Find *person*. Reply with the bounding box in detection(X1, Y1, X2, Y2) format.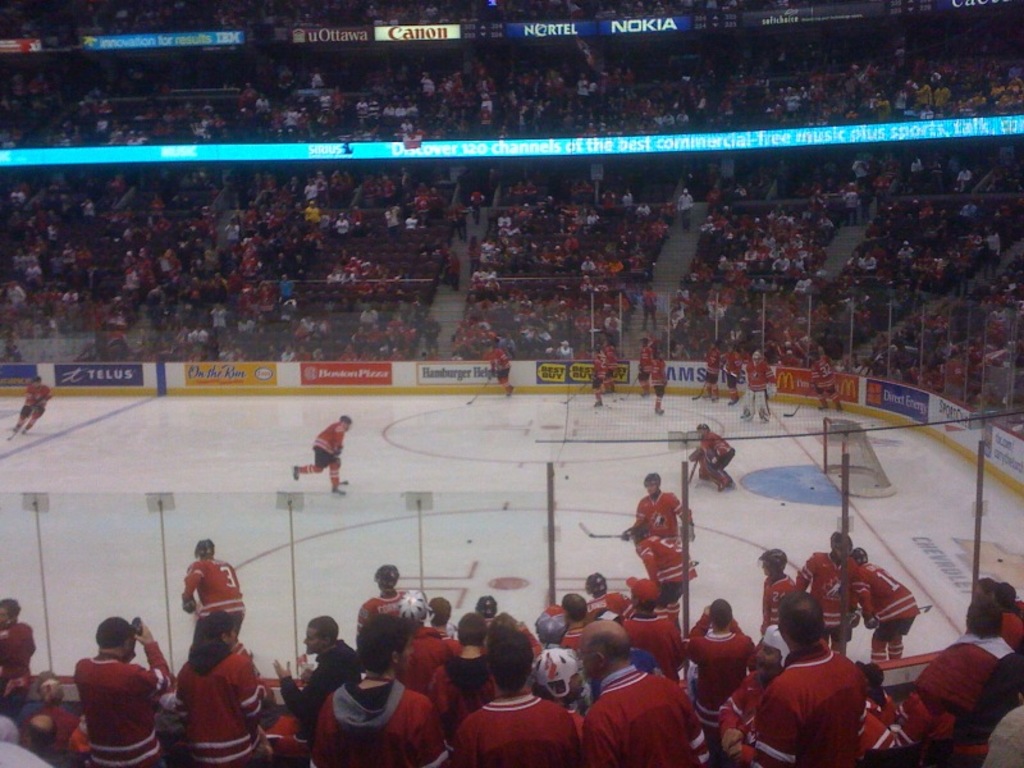
detection(70, 614, 175, 767).
